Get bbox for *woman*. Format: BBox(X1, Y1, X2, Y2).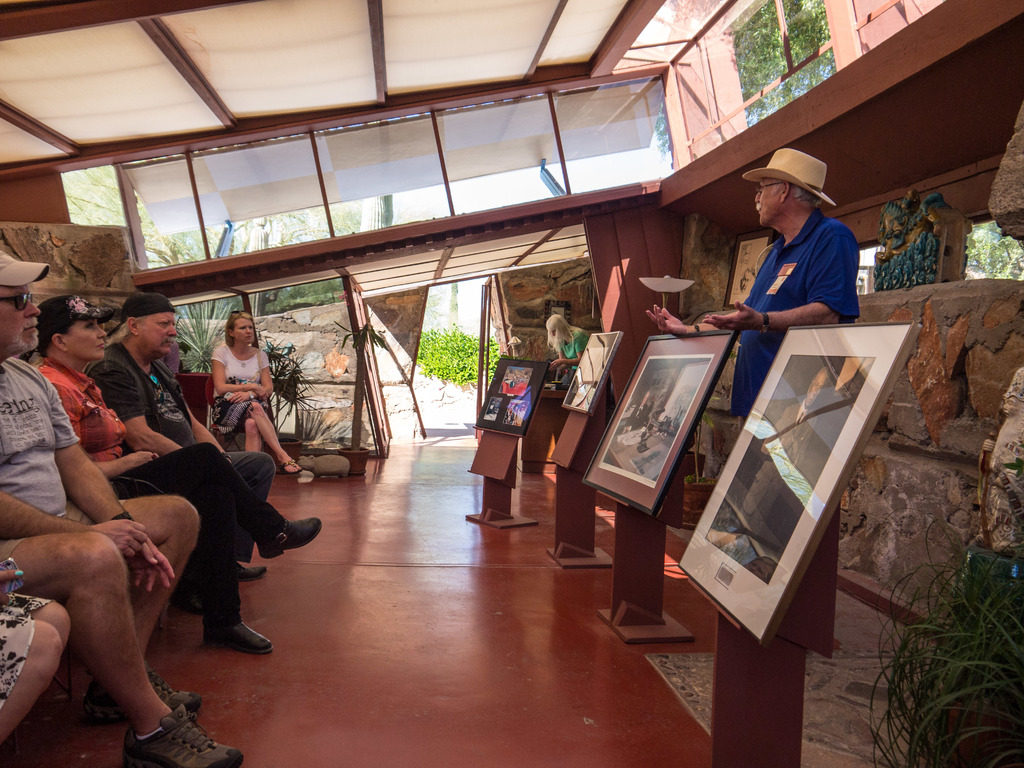
BBox(206, 310, 307, 475).
